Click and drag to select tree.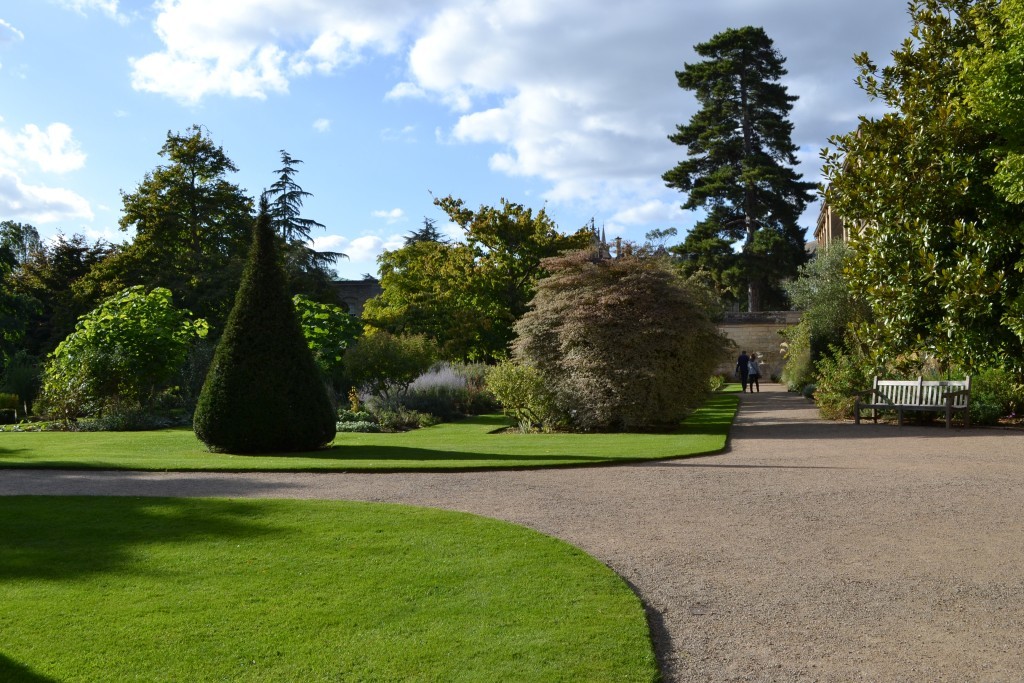
Selection: 633/226/674/257.
